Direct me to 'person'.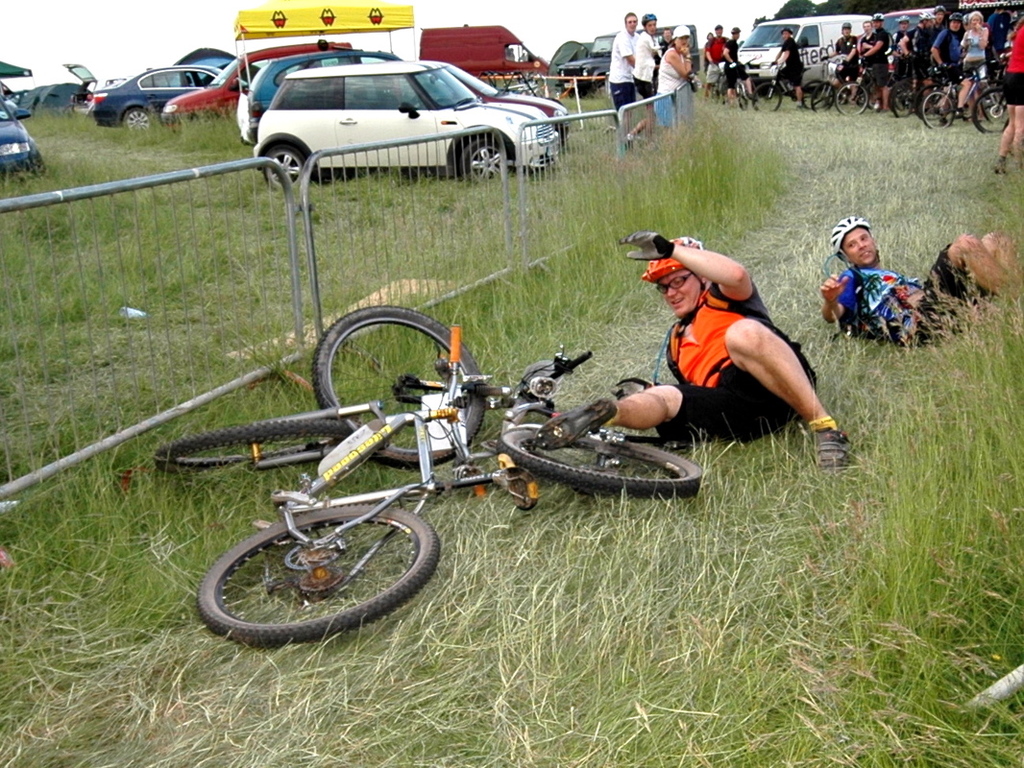
Direction: (x1=529, y1=232, x2=846, y2=471).
